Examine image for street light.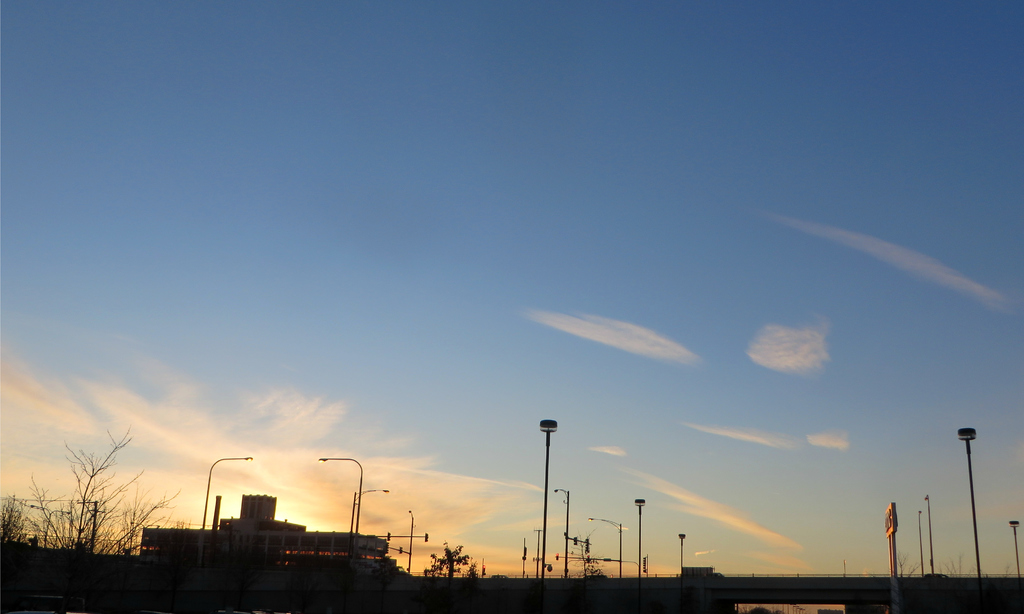
Examination result: 29/498/68/553.
